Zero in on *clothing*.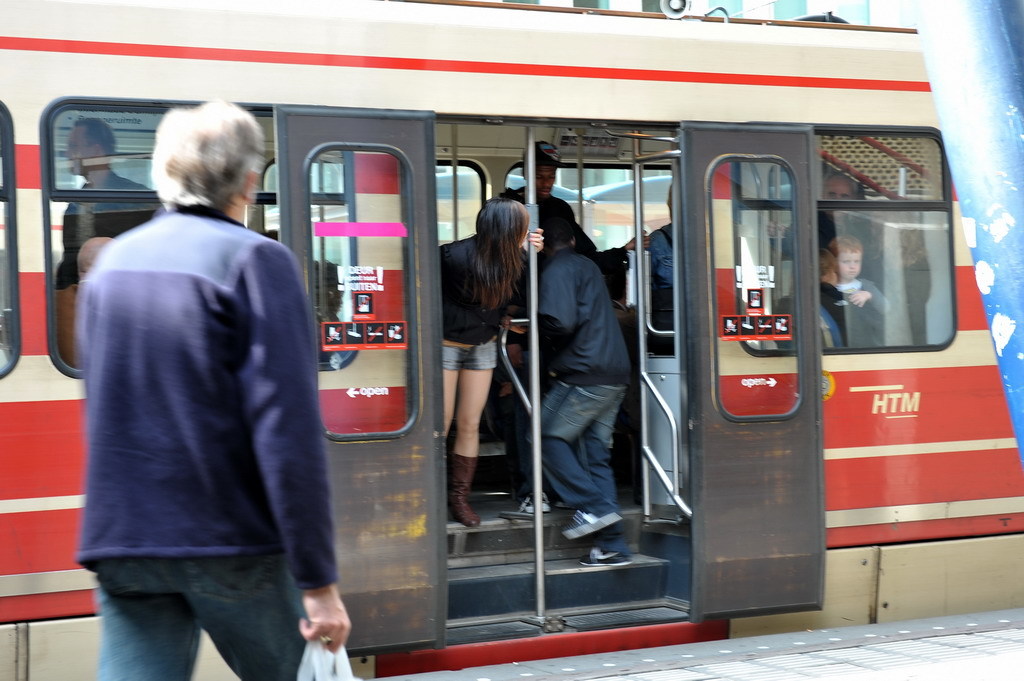
Zeroed in: rect(69, 130, 340, 680).
